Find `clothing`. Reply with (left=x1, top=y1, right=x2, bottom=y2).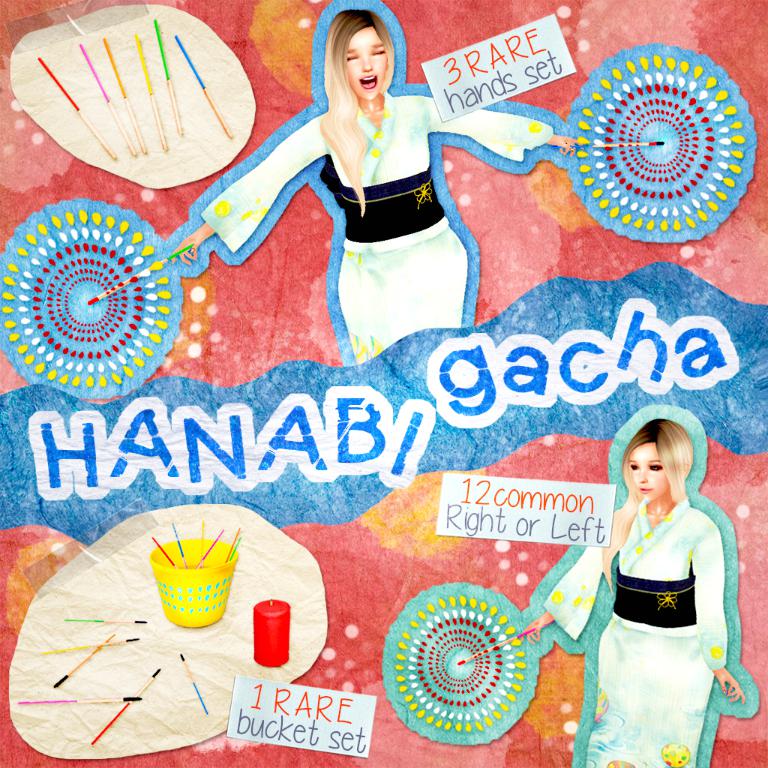
(left=546, top=513, right=727, bottom=767).
